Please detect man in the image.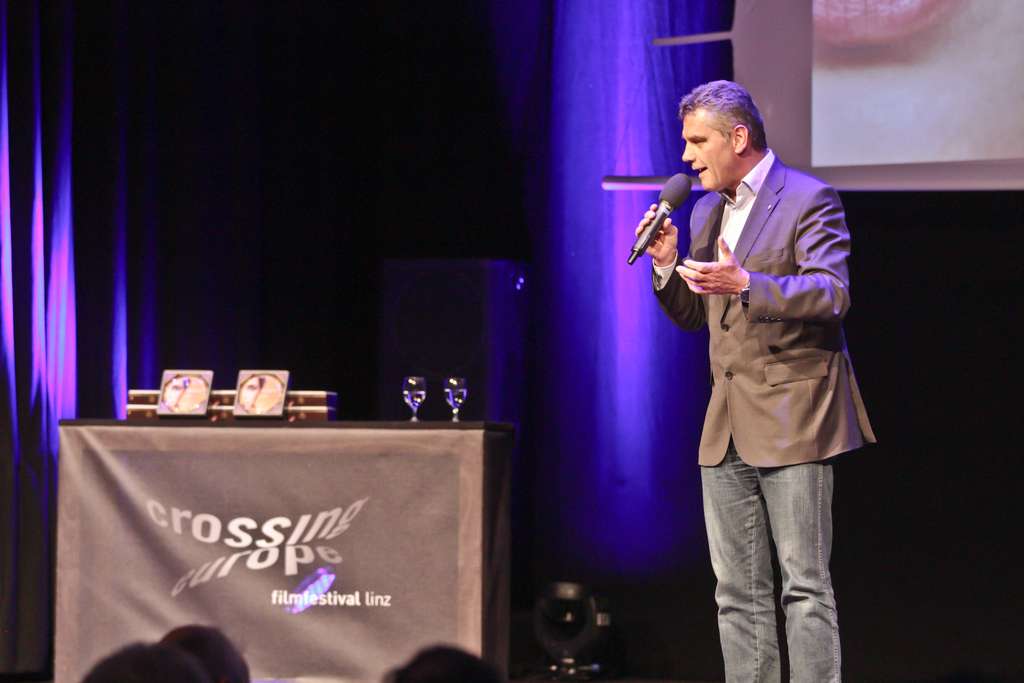
box=[652, 75, 876, 651].
